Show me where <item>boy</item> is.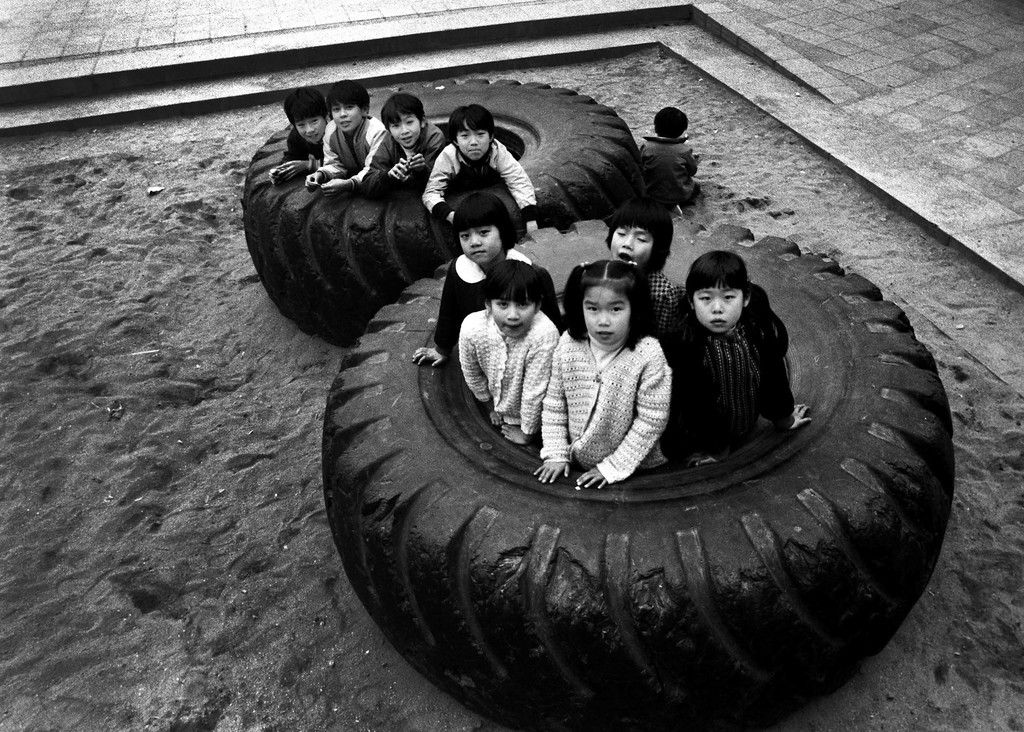
<item>boy</item> is at <box>420,105,540,236</box>.
